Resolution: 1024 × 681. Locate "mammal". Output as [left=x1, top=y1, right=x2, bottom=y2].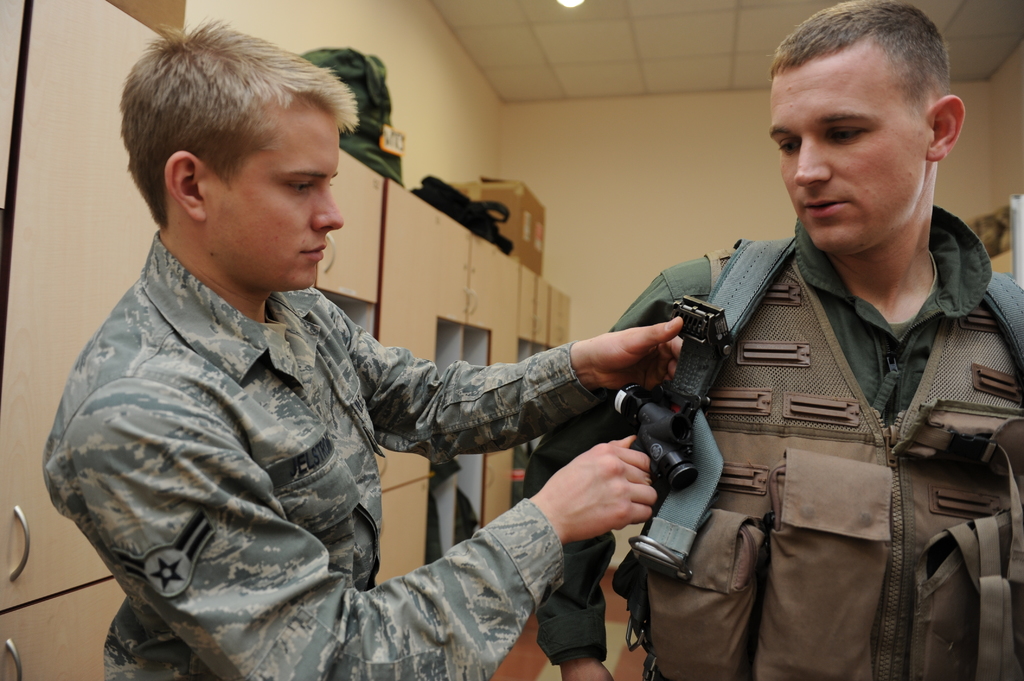
[left=526, top=0, right=1023, bottom=680].
